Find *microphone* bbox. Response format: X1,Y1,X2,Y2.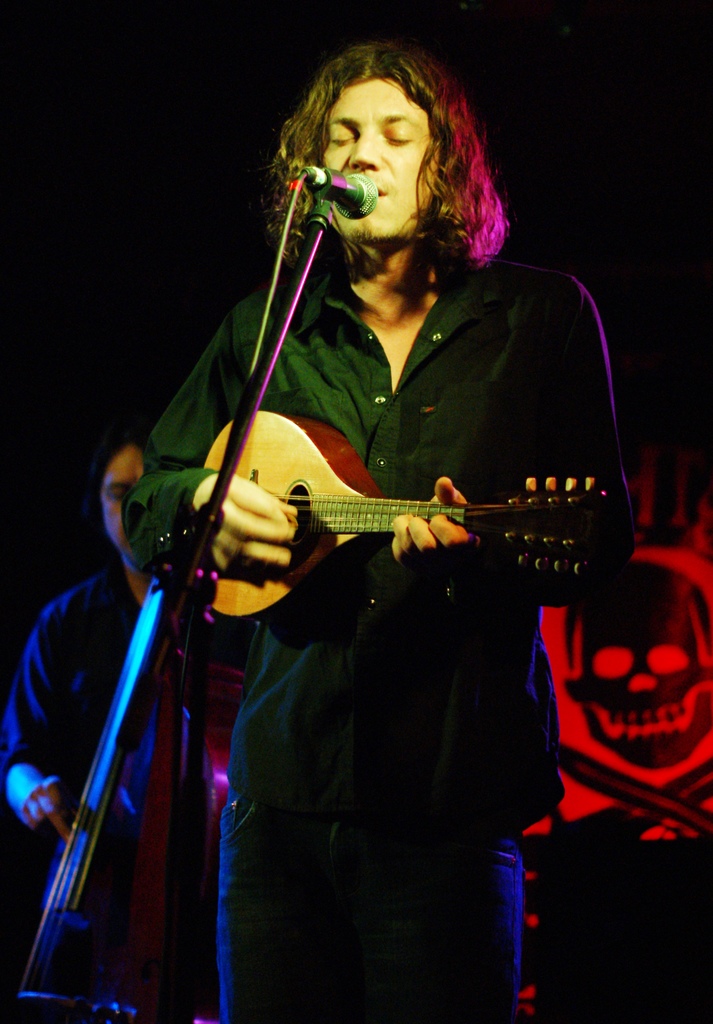
275,147,387,220.
